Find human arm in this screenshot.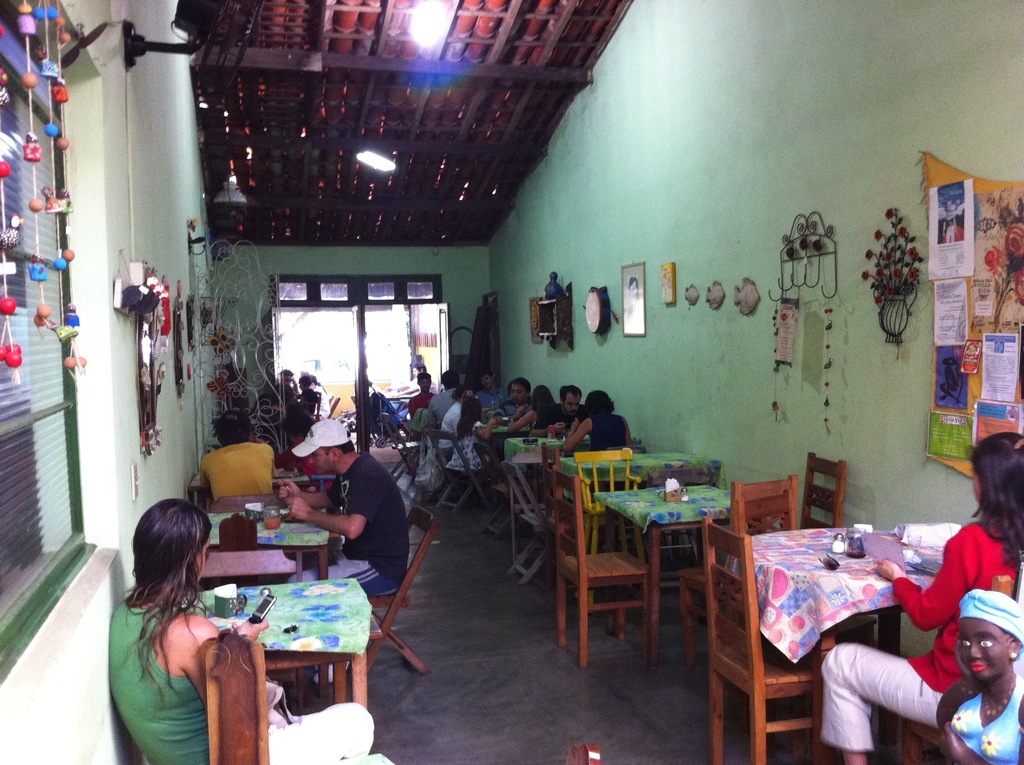
The bounding box for human arm is [left=174, top=614, right=269, bottom=706].
